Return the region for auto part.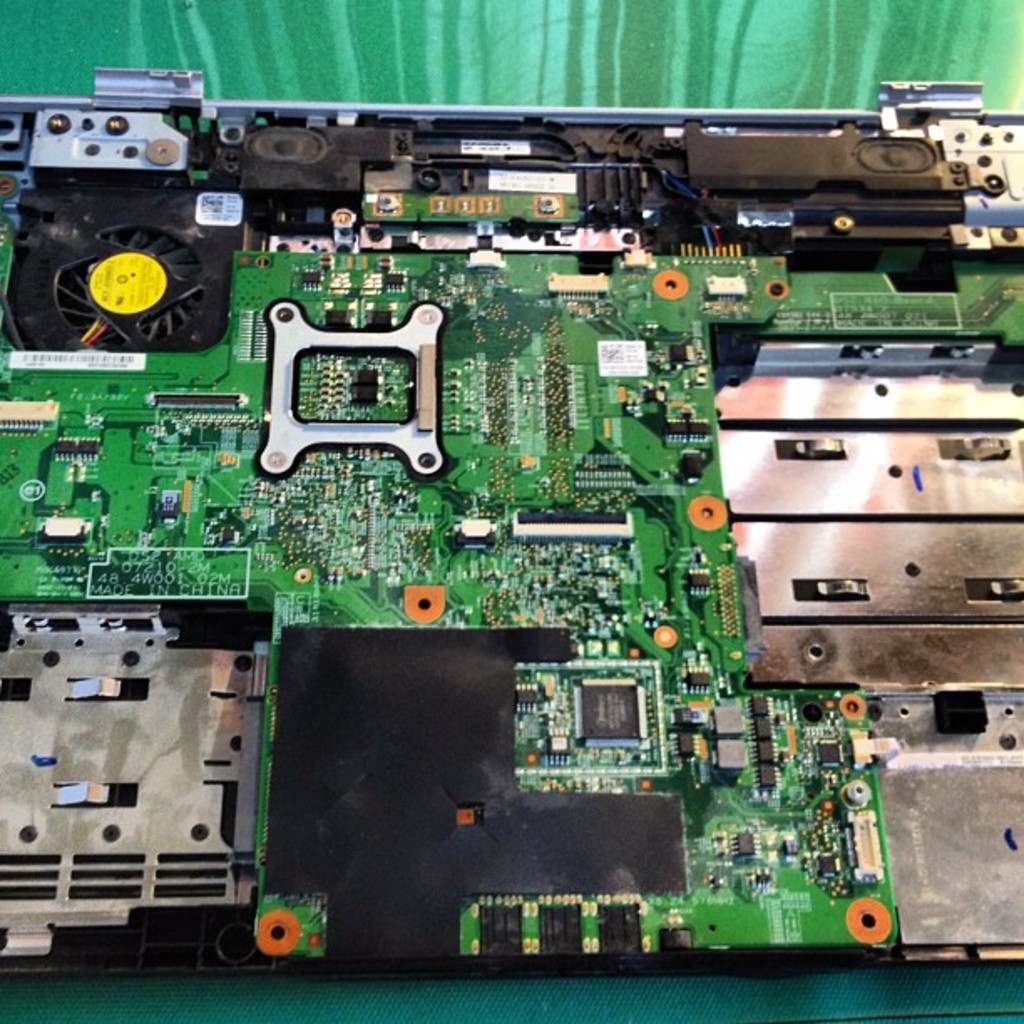
[left=0, top=72, right=1022, bottom=982].
